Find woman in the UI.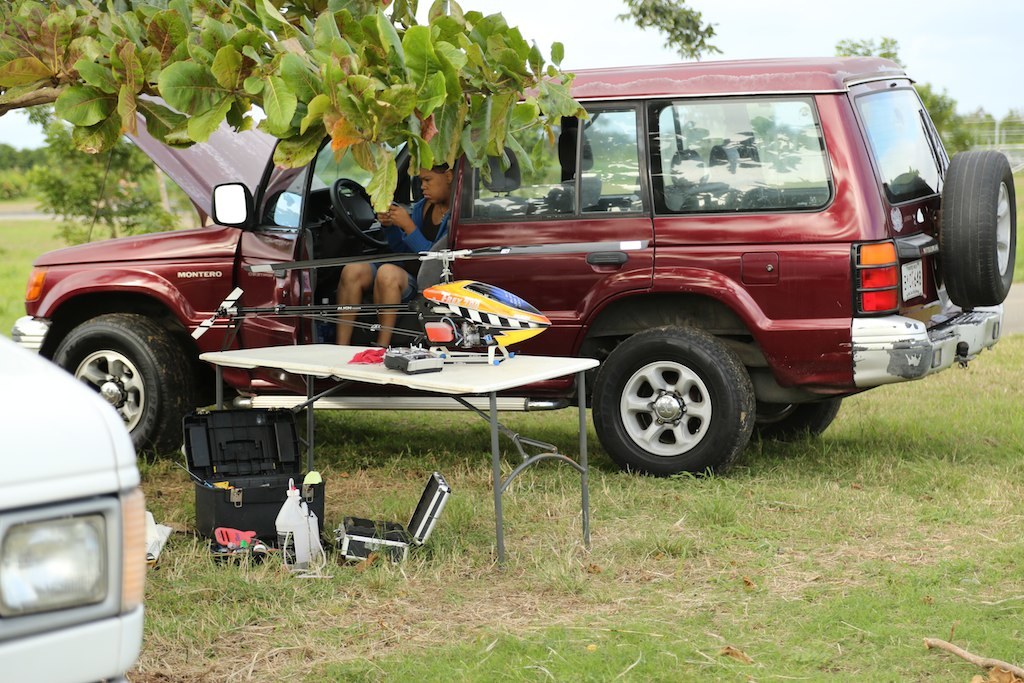
UI element at [333, 154, 469, 357].
